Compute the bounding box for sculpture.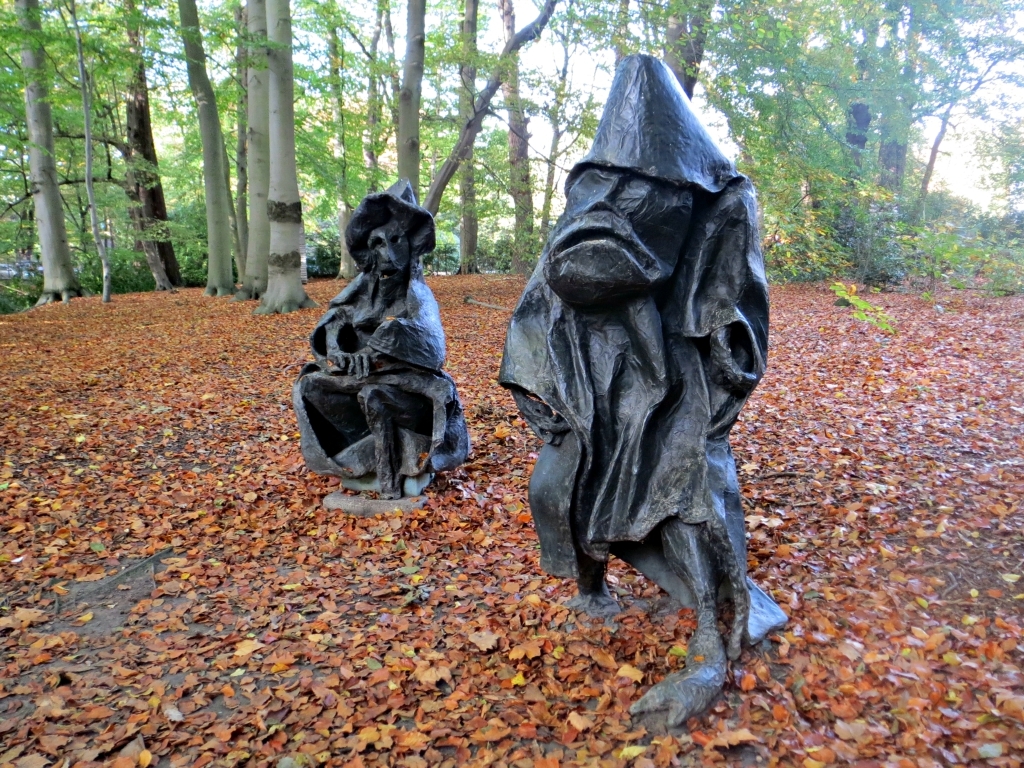
286 177 474 501.
